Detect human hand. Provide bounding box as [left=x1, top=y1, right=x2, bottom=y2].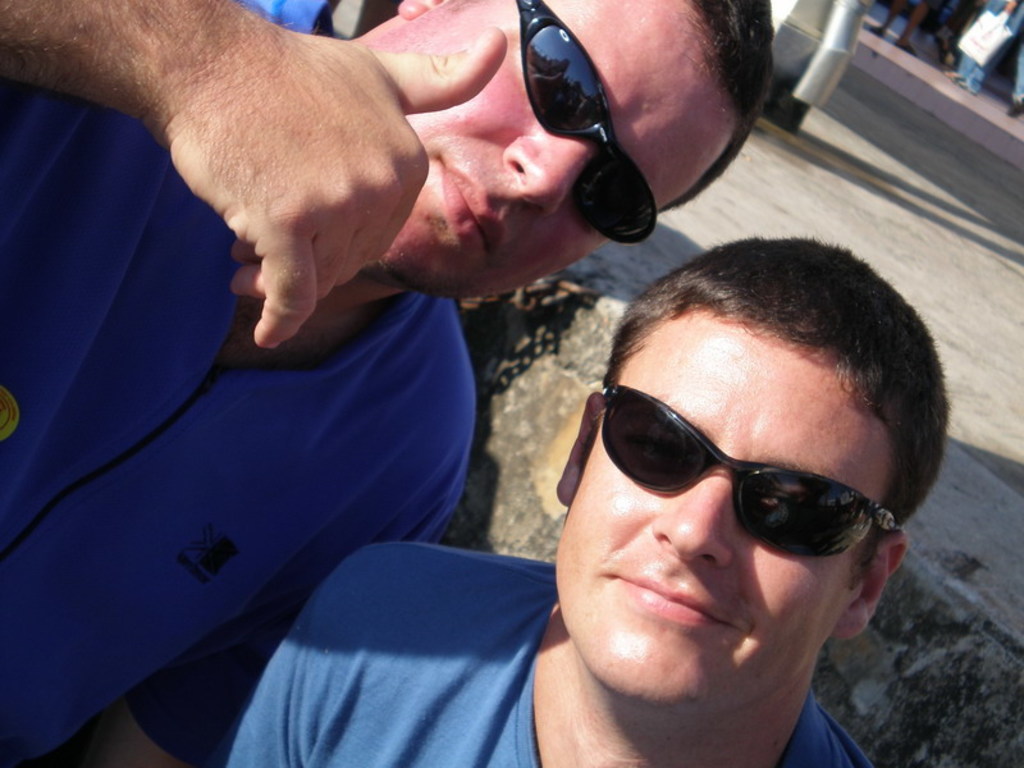
[left=73, top=8, right=502, bottom=362].
